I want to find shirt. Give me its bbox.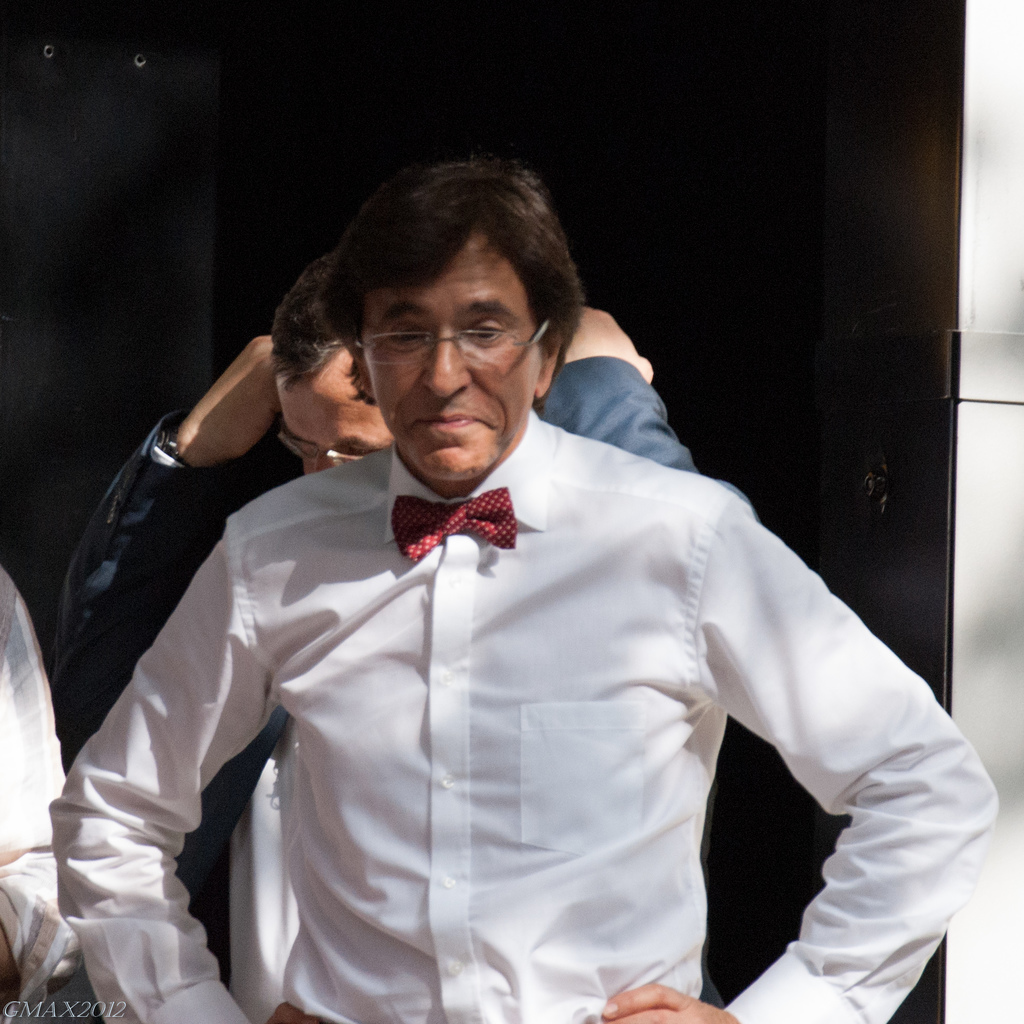
region(0, 563, 83, 1002).
